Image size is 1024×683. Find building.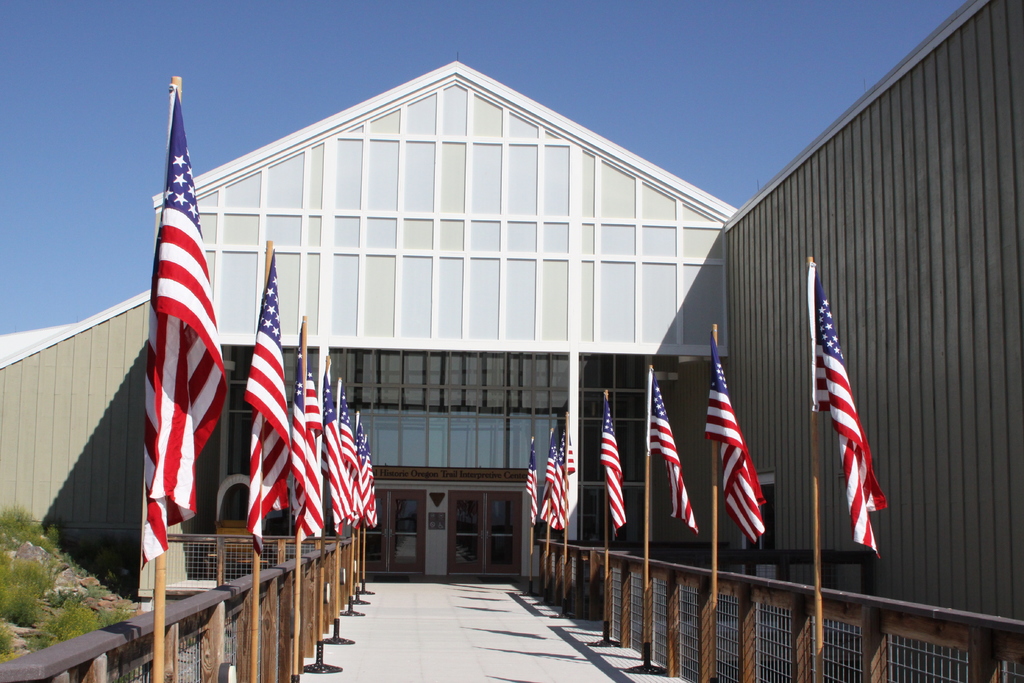
0 0 1023 682.
